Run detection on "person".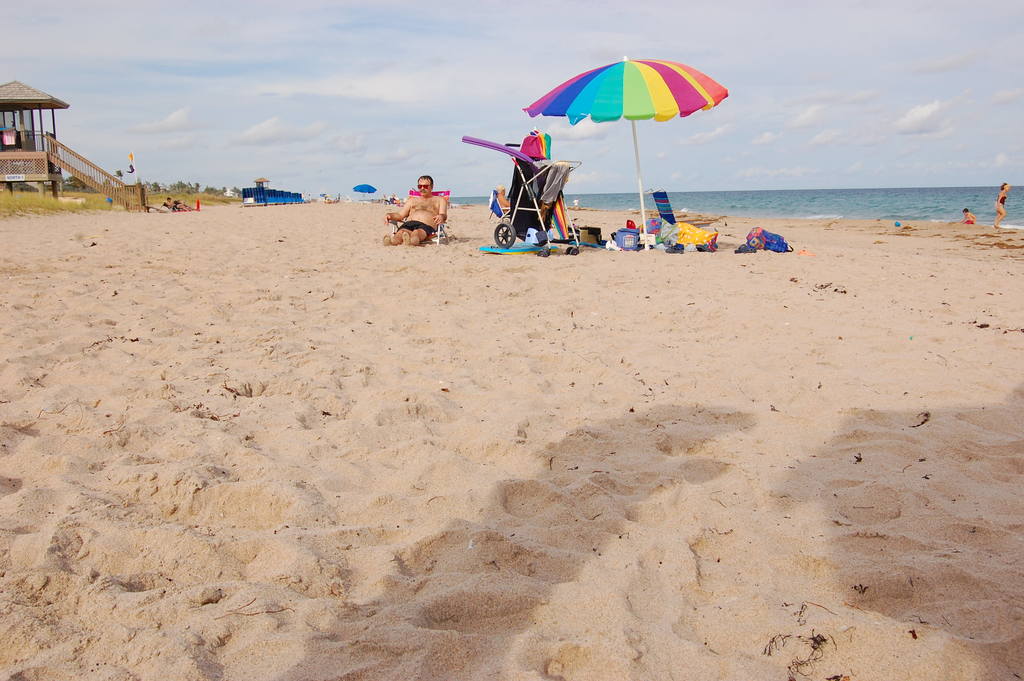
Result: 962:207:977:223.
